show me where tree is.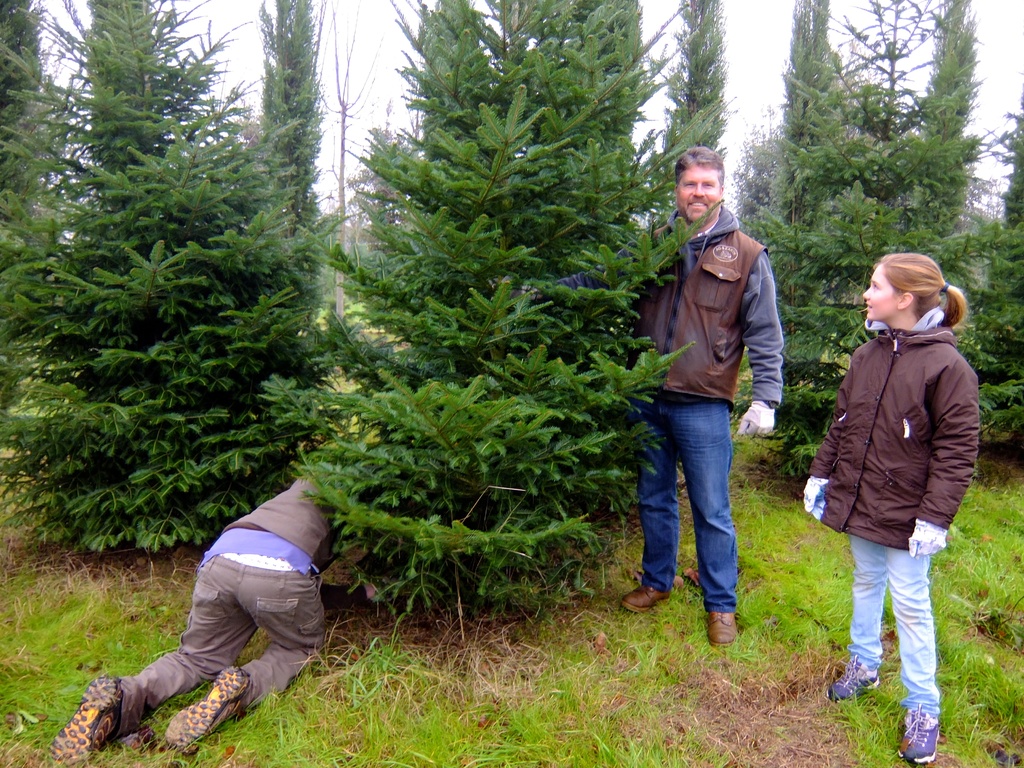
tree is at BBox(403, 0, 491, 280).
